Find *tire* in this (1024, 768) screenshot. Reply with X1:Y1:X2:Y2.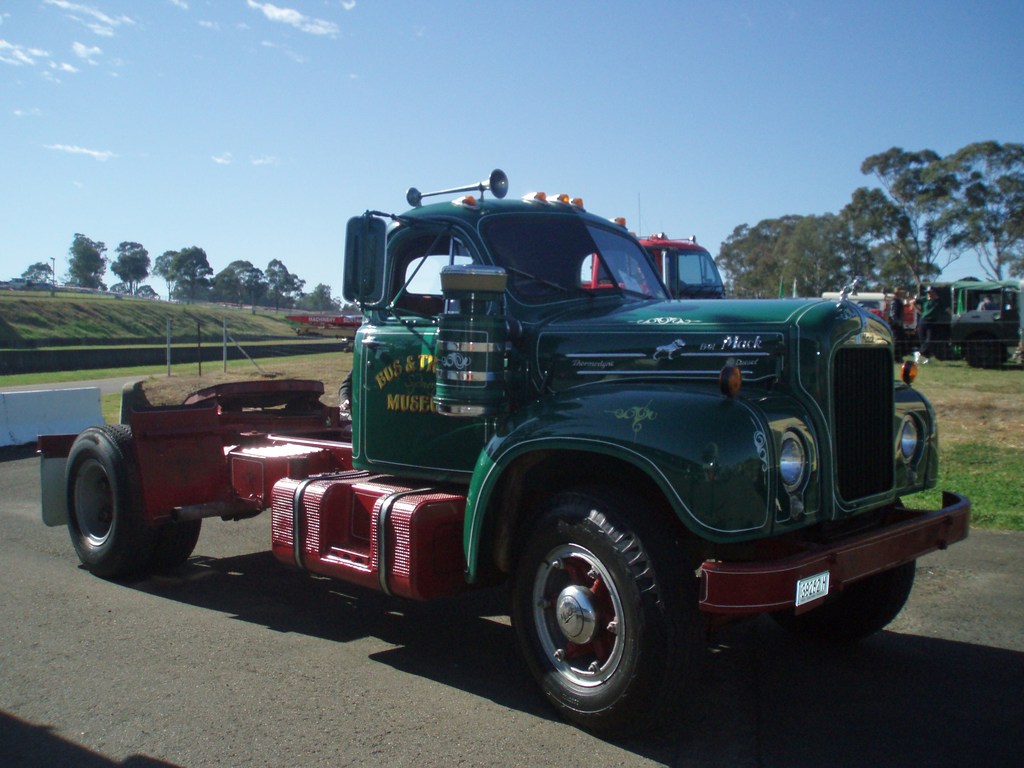
506:493:701:720.
